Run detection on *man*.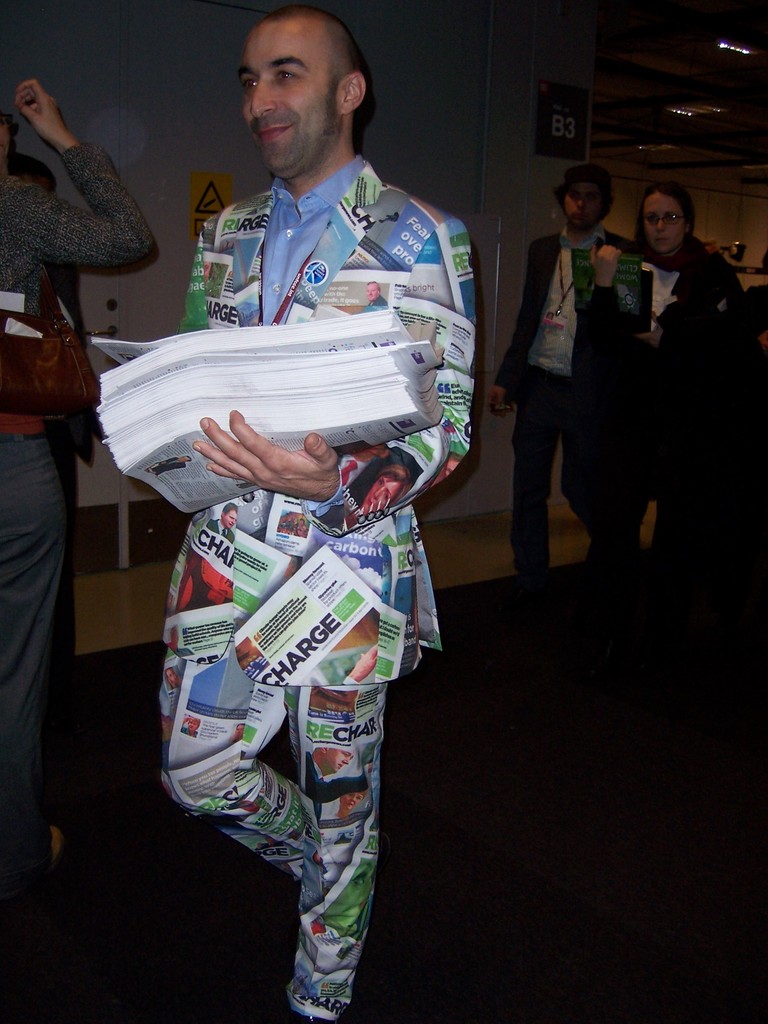
Result: Rect(177, 719, 200, 736).
